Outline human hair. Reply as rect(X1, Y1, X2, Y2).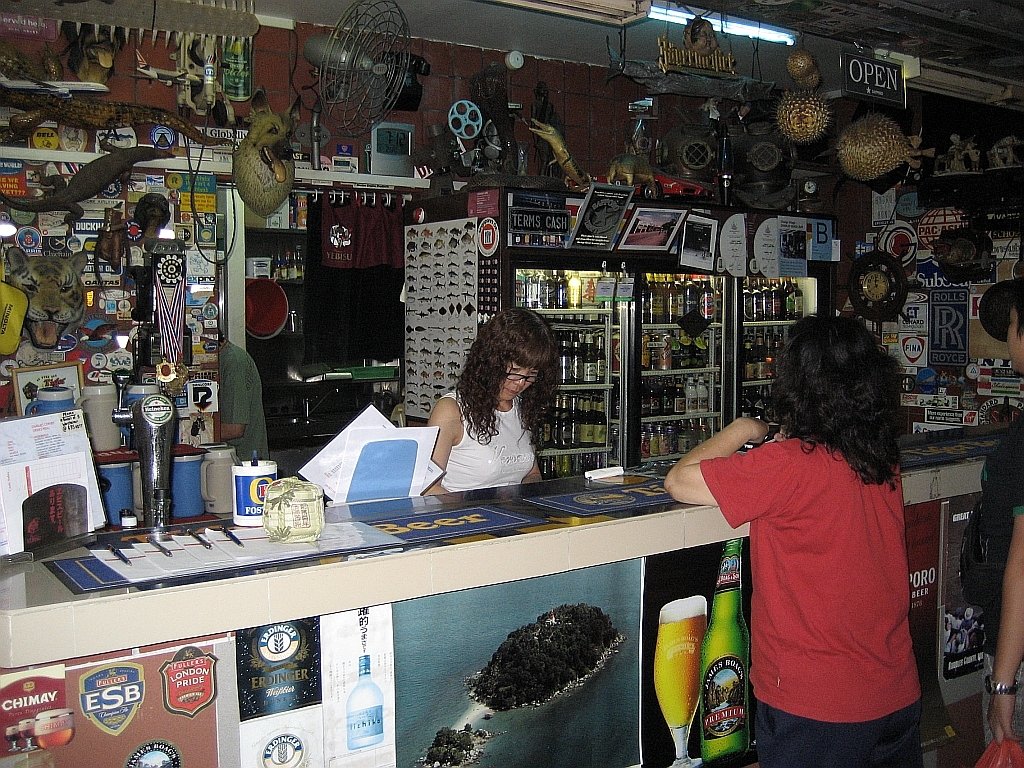
rect(455, 305, 553, 443).
